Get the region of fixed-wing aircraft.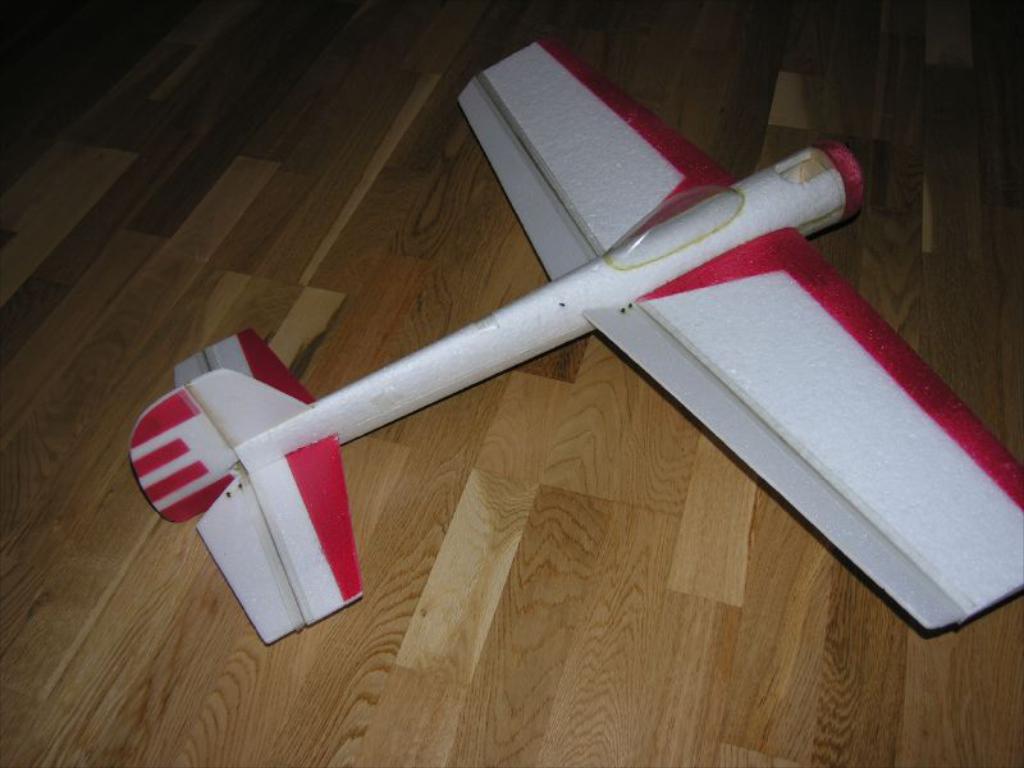
Rect(129, 36, 1023, 645).
